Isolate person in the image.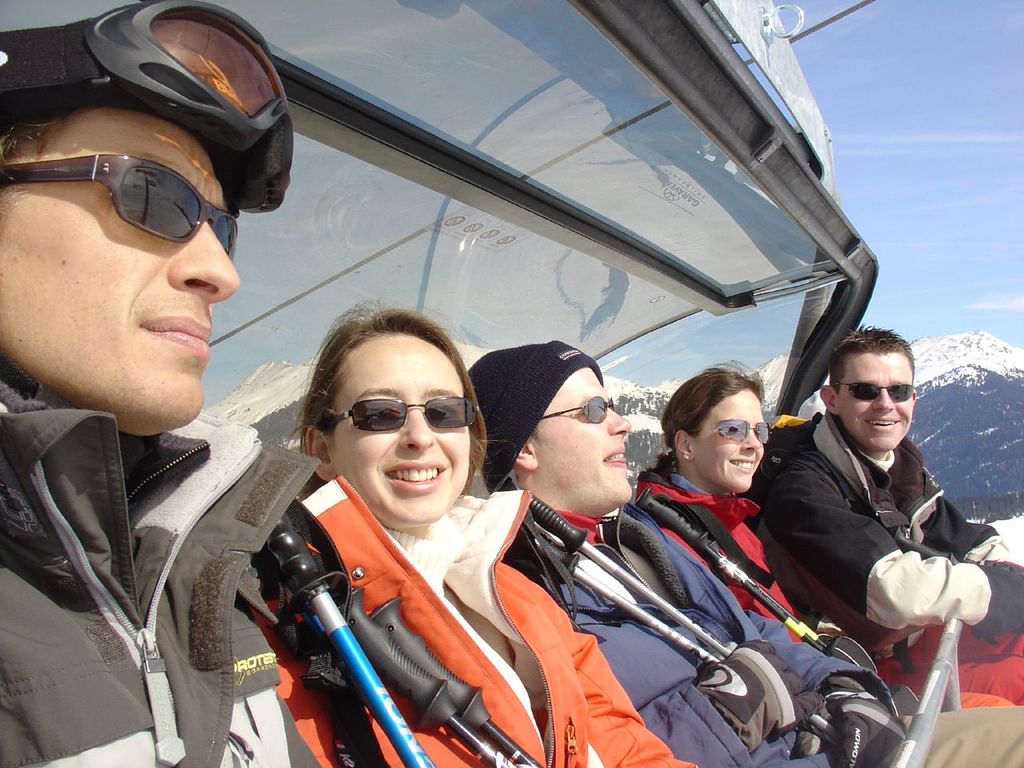
Isolated region: {"x1": 741, "y1": 328, "x2": 1023, "y2": 710}.
